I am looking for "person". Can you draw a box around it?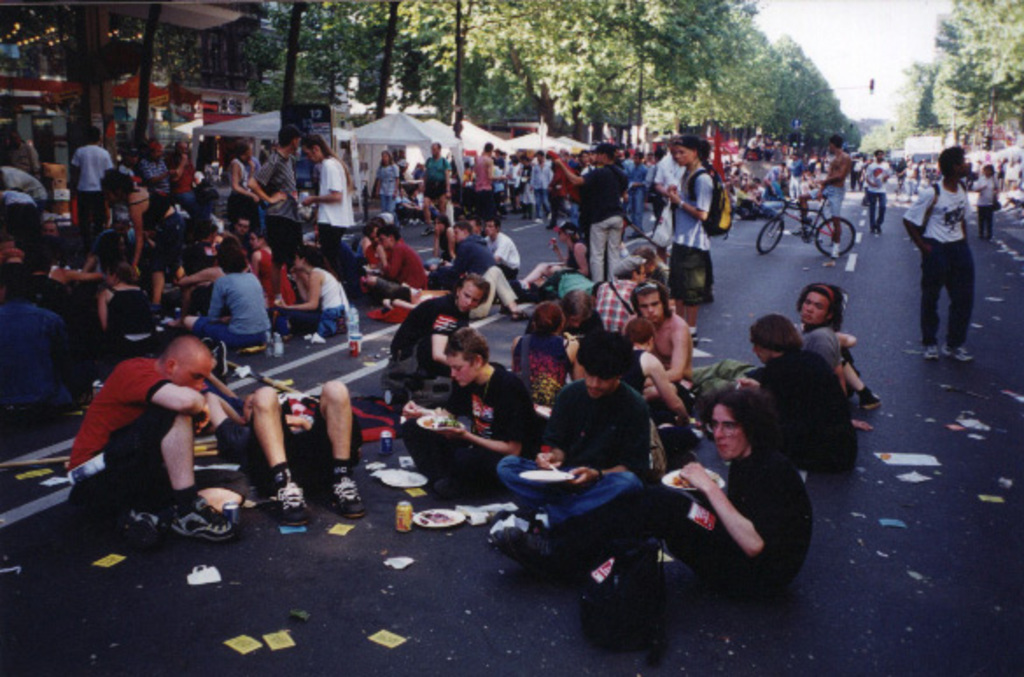
Sure, the bounding box is detection(144, 145, 175, 201).
